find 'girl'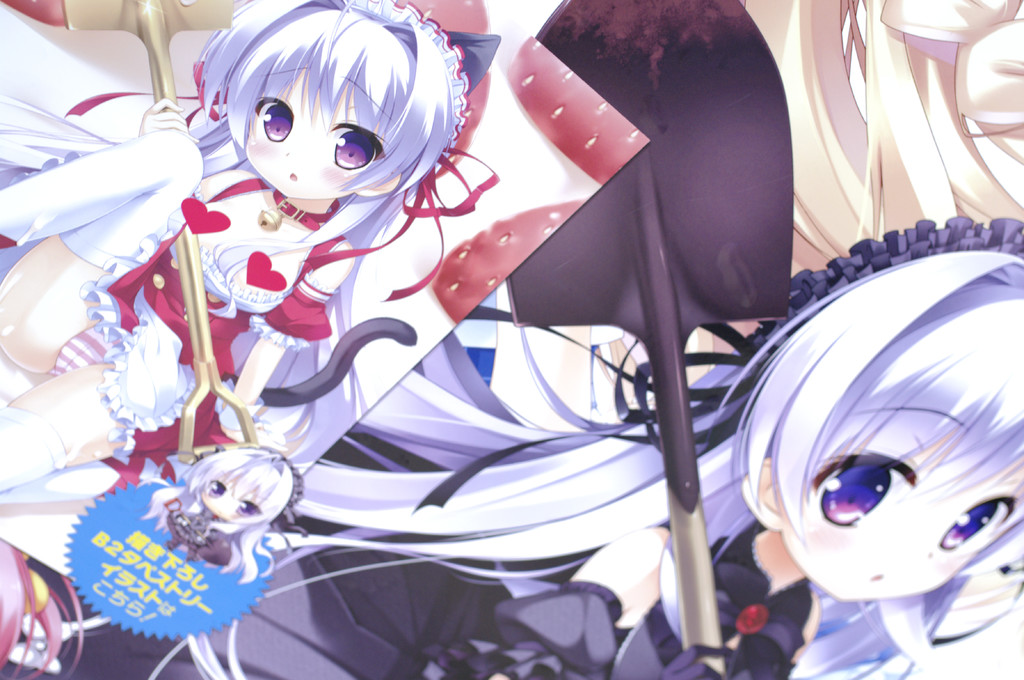
locate(0, 0, 501, 501)
